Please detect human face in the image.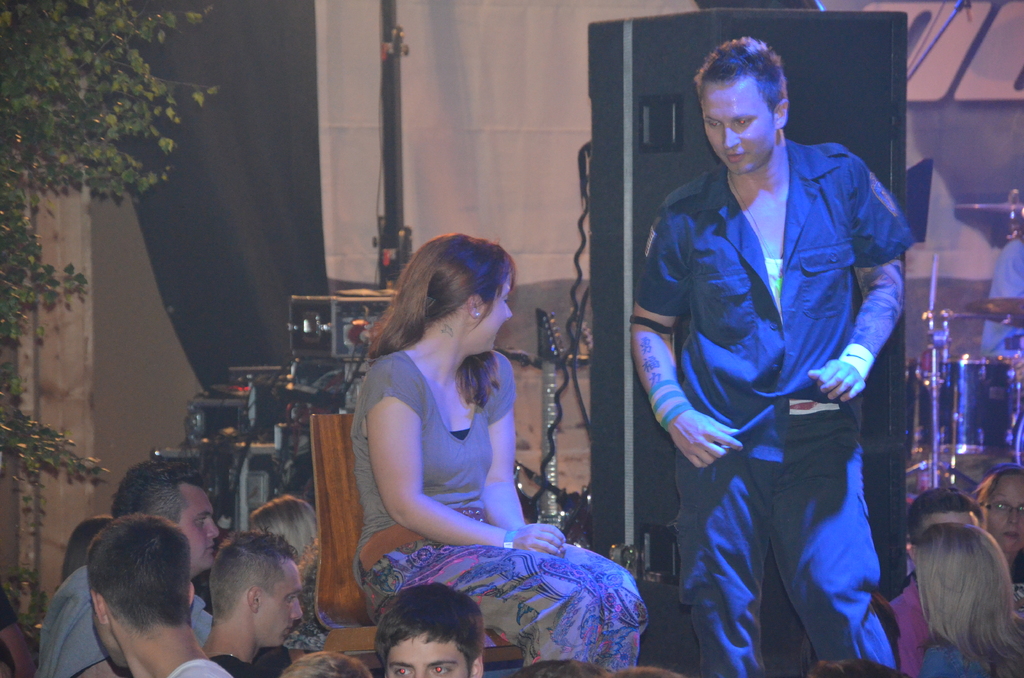
(385,636,471,677).
